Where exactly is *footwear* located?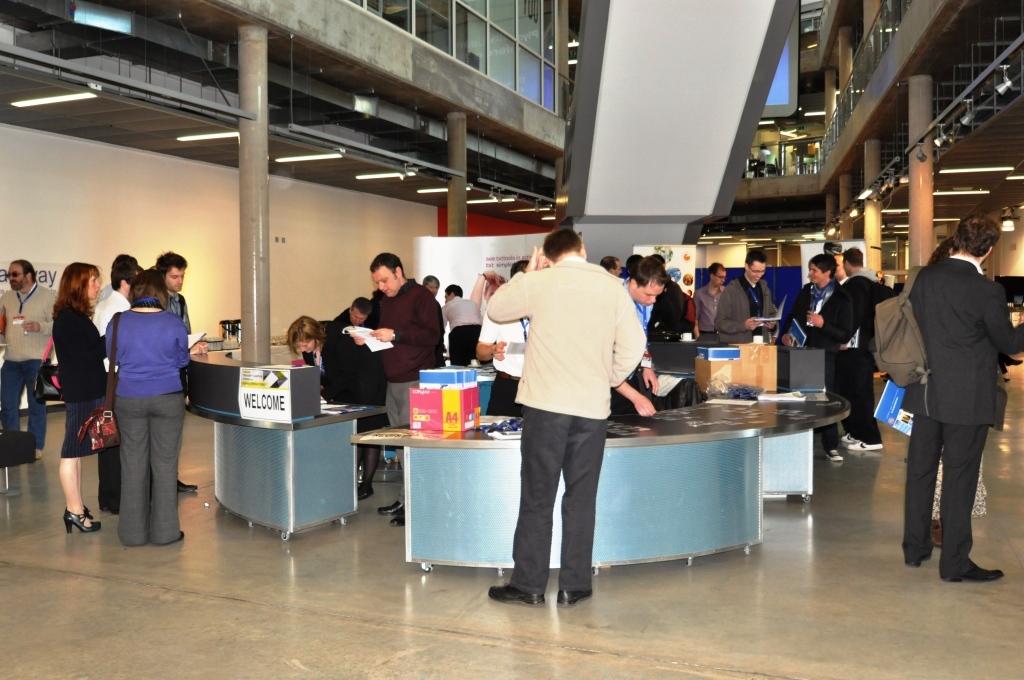
Its bounding box is [910, 551, 927, 569].
